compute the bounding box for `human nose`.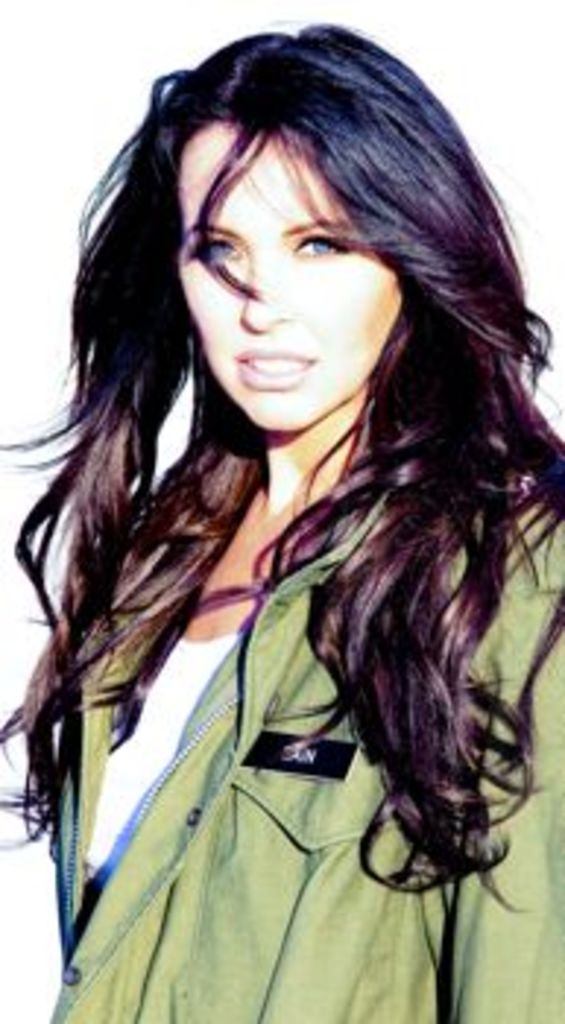
<box>237,249,293,331</box>.
